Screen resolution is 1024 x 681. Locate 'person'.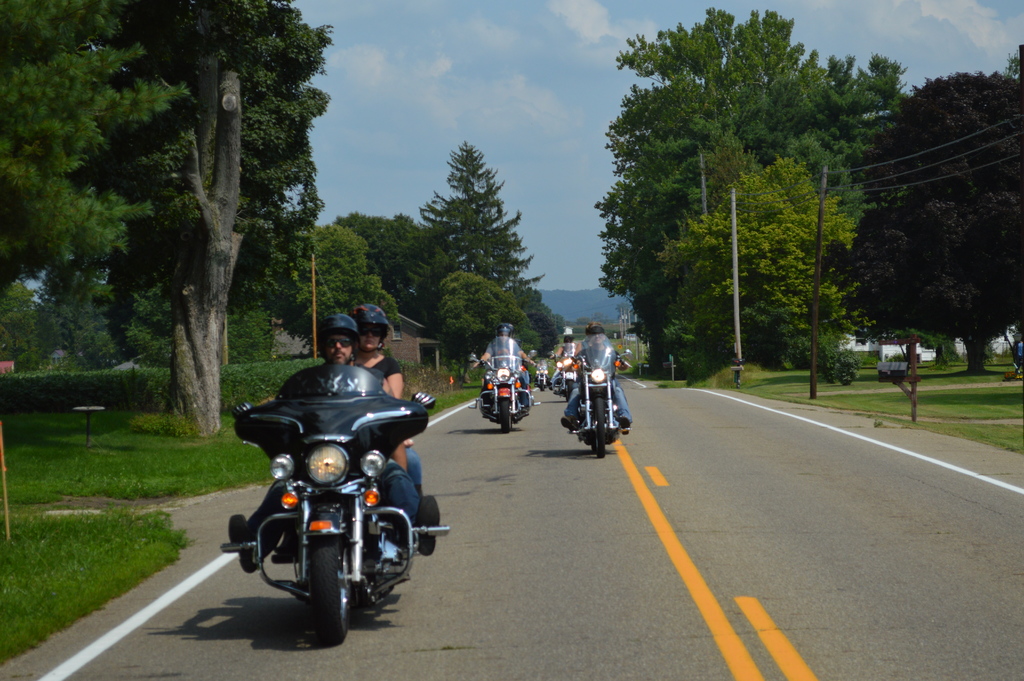
531:357:556:390.
